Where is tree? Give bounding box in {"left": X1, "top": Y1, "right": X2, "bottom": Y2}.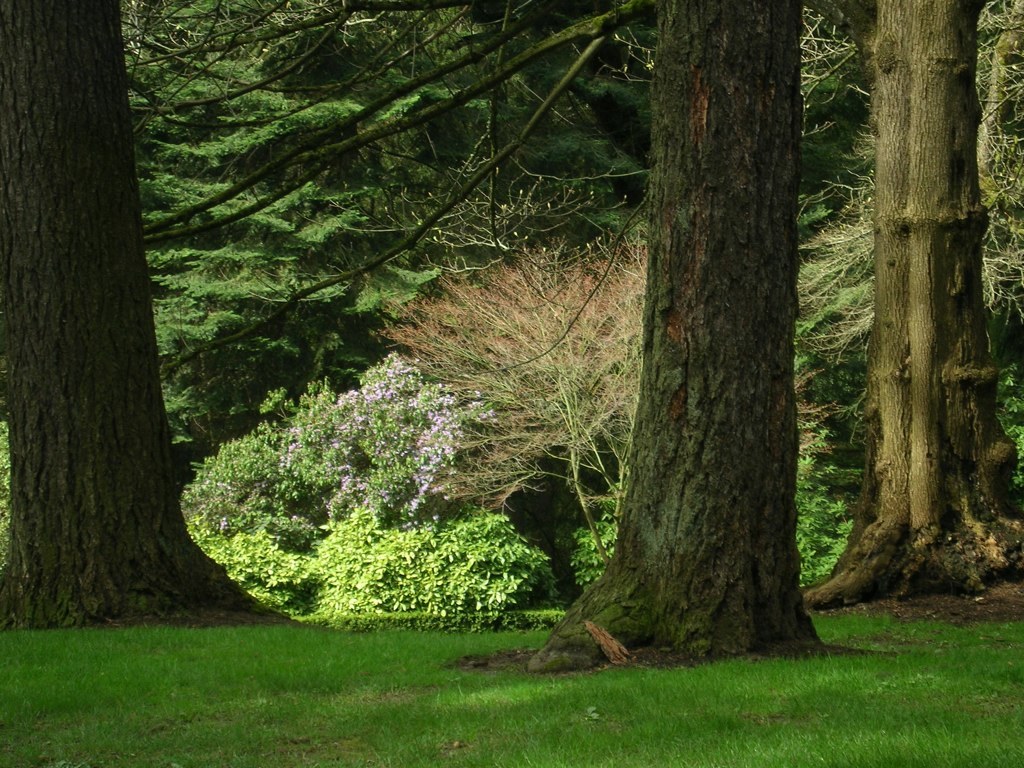
{"left": 126, "top": 0, "right": 822, "bottom": 665}.
